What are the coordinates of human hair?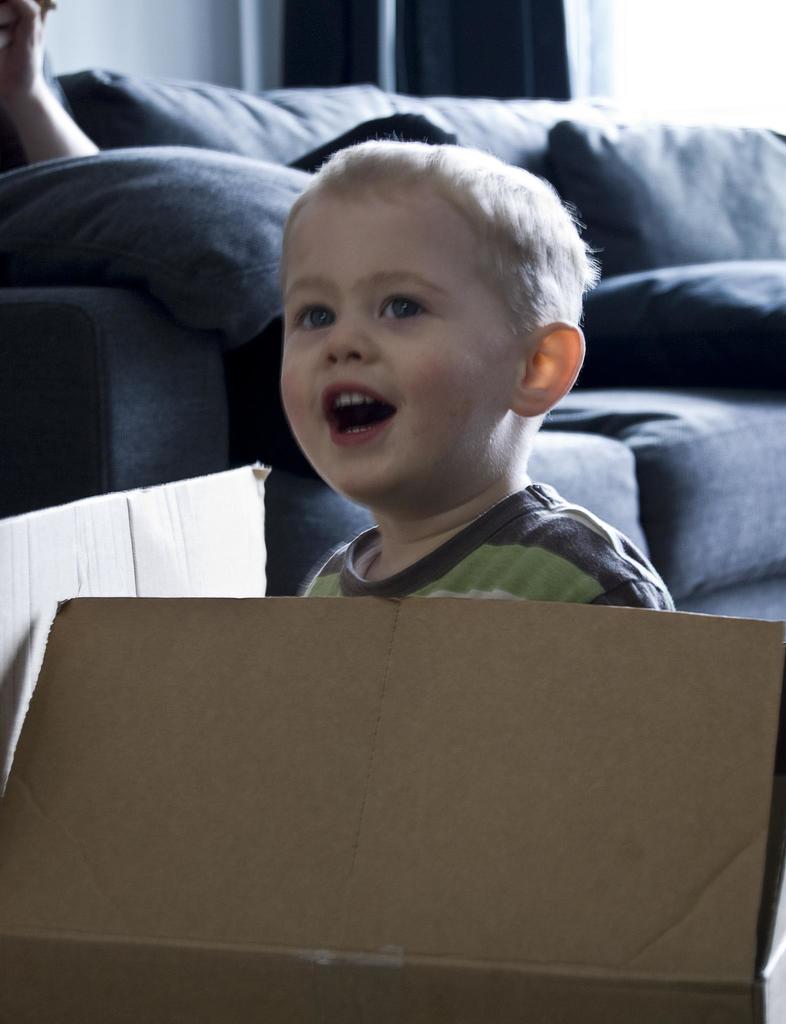
{"left": 288, "top": 143, "right": 568, "bottom": 347}.
